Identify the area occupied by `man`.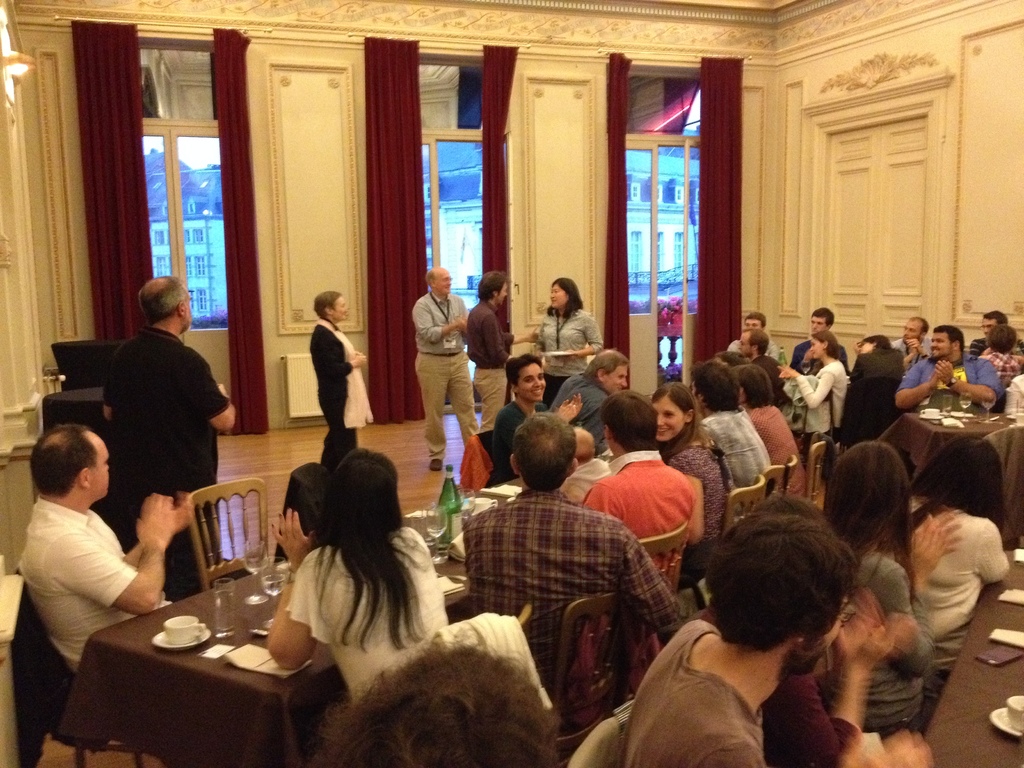
Area: Rect(463, 273, 544, 439).
